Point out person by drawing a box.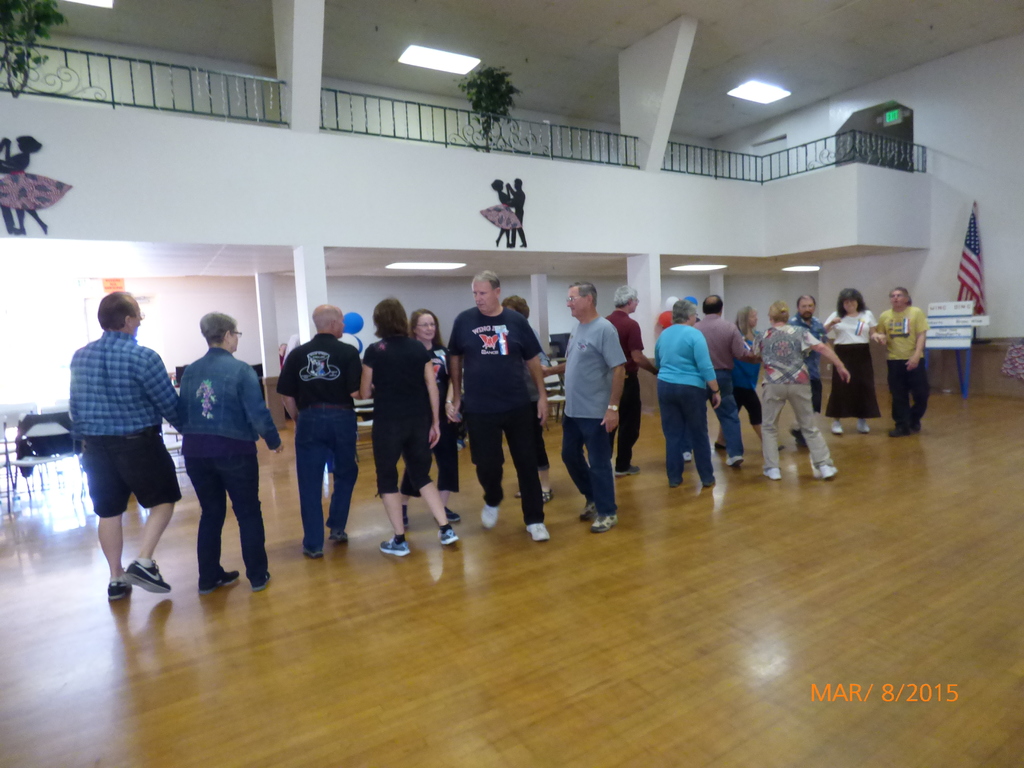
bbox(450, 270, 550, 547).
